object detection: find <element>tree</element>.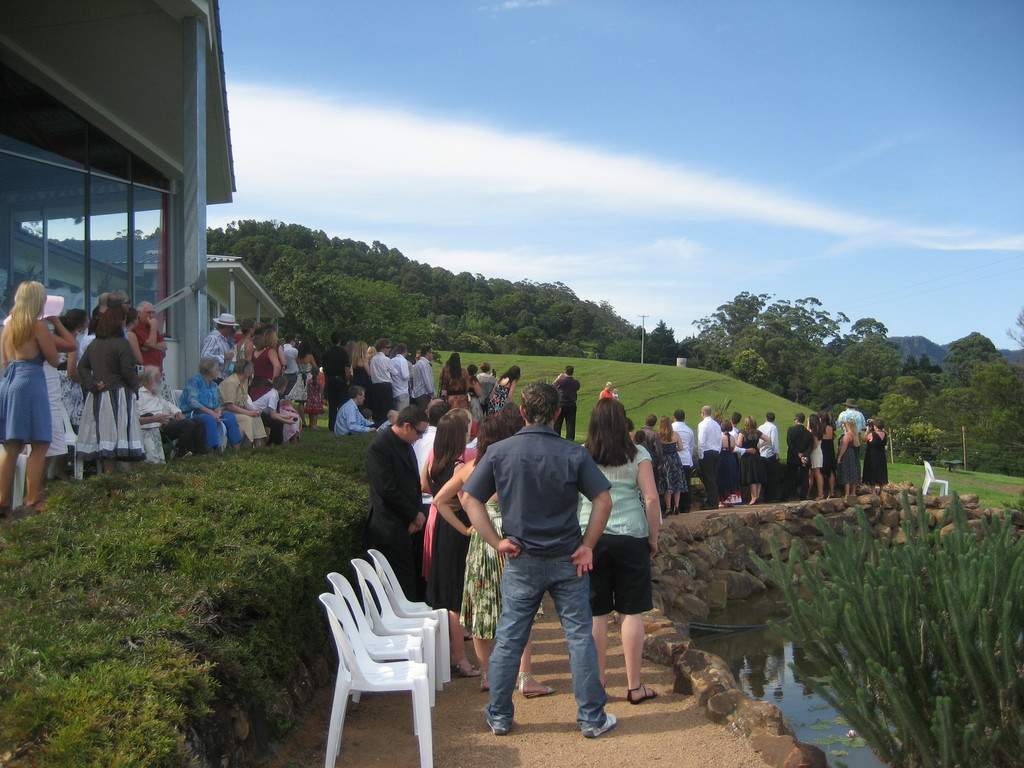
box=[745, 473, 1023, 767].
